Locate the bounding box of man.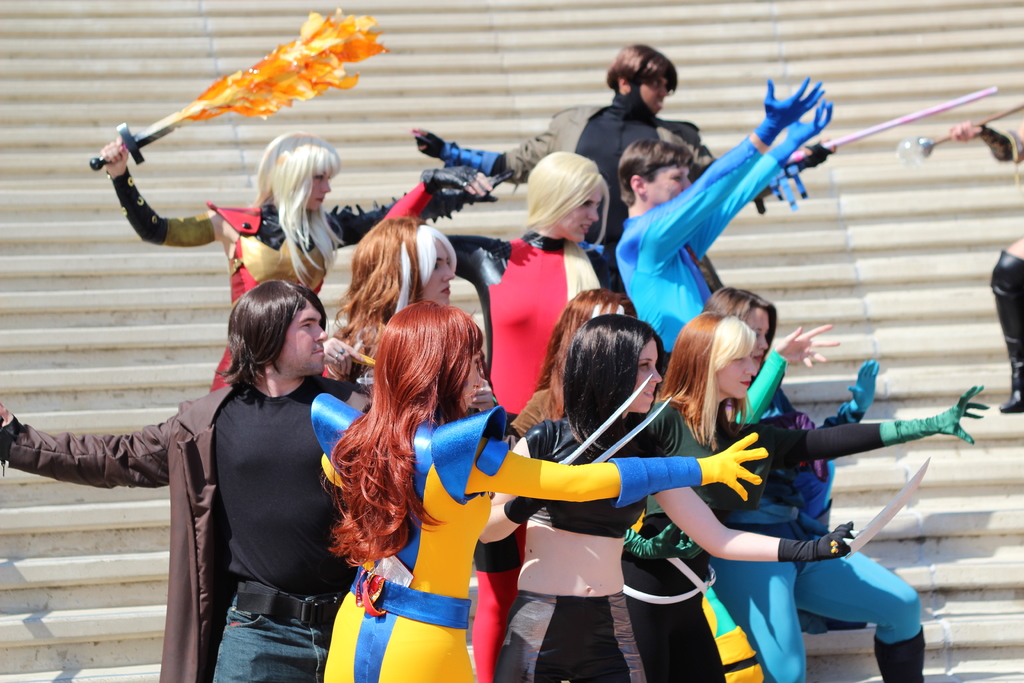
Bounding box: (614,77,838,371).
